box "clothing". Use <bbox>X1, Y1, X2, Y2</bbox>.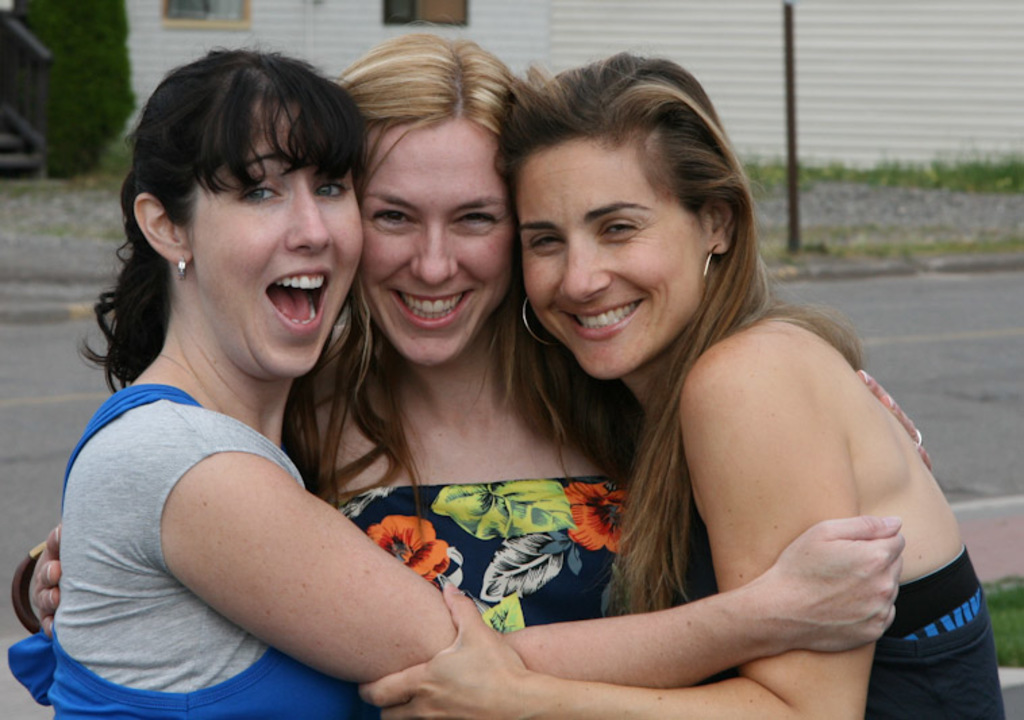
<bbox>331, 467, 690, 640</bbox>.
